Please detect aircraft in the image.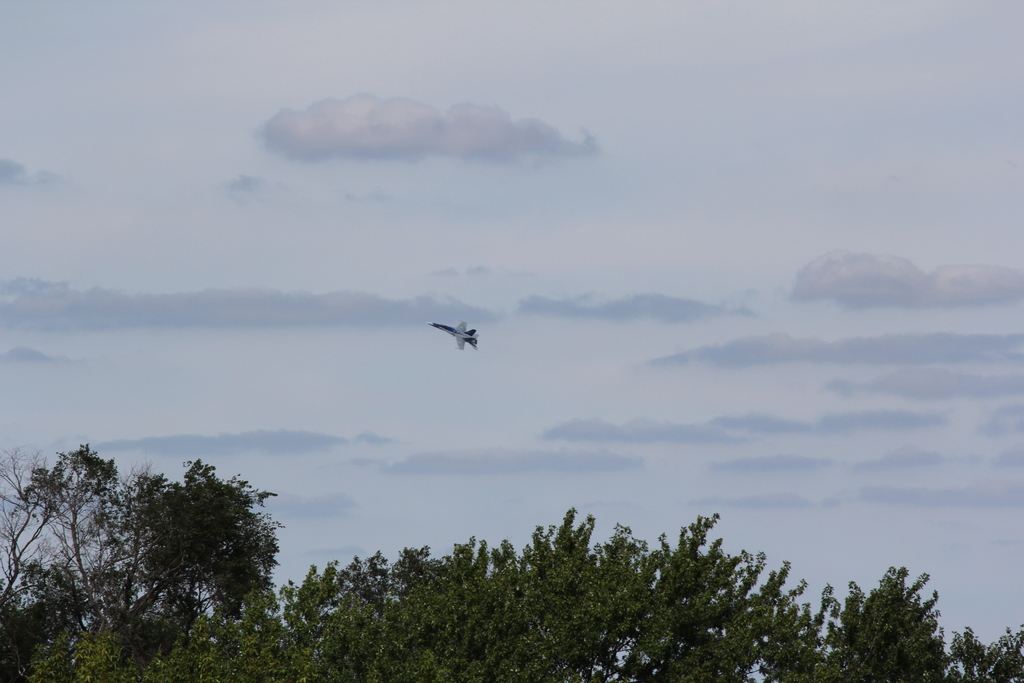
Rect(435, 317, 481, 352).
